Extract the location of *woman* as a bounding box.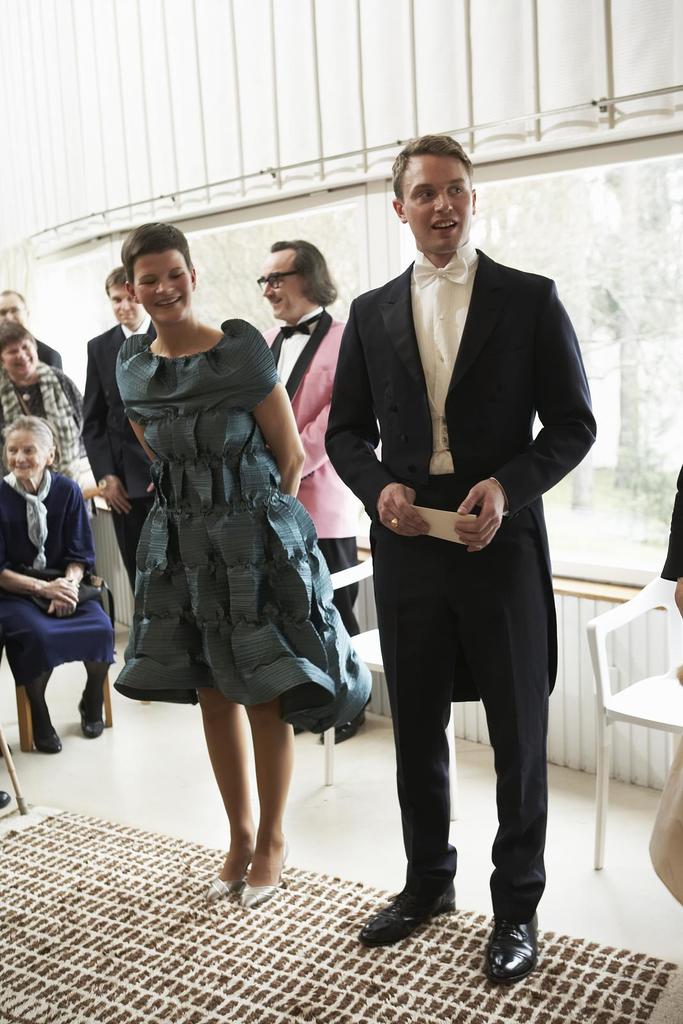
left=1, top=412, right=115, bottom=756.
